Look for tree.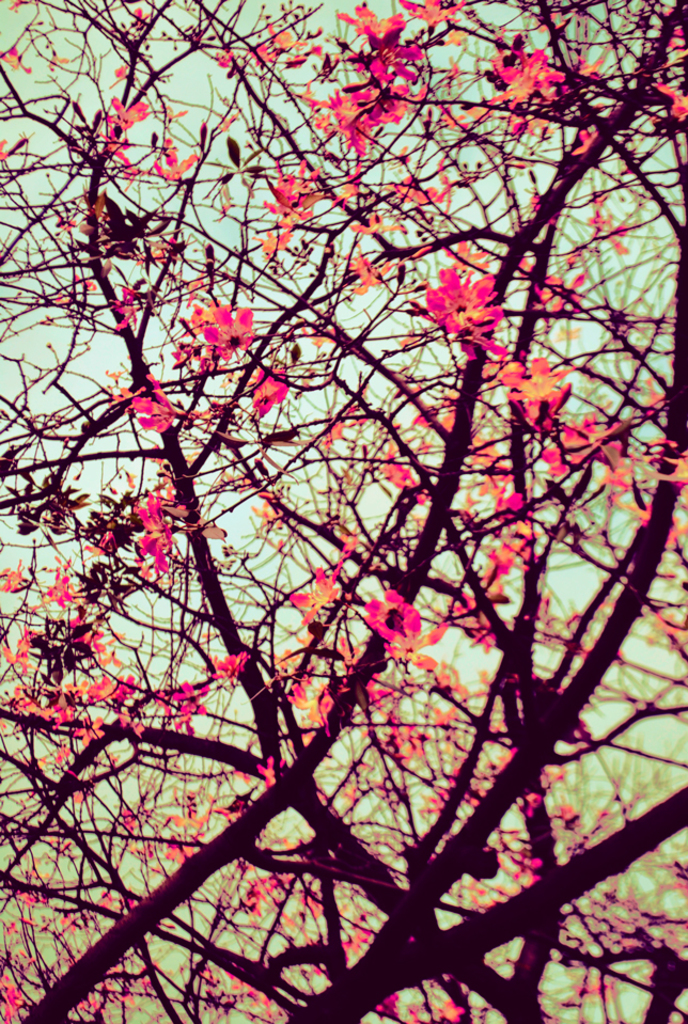
Found: (0, 0, 687, 1023).
